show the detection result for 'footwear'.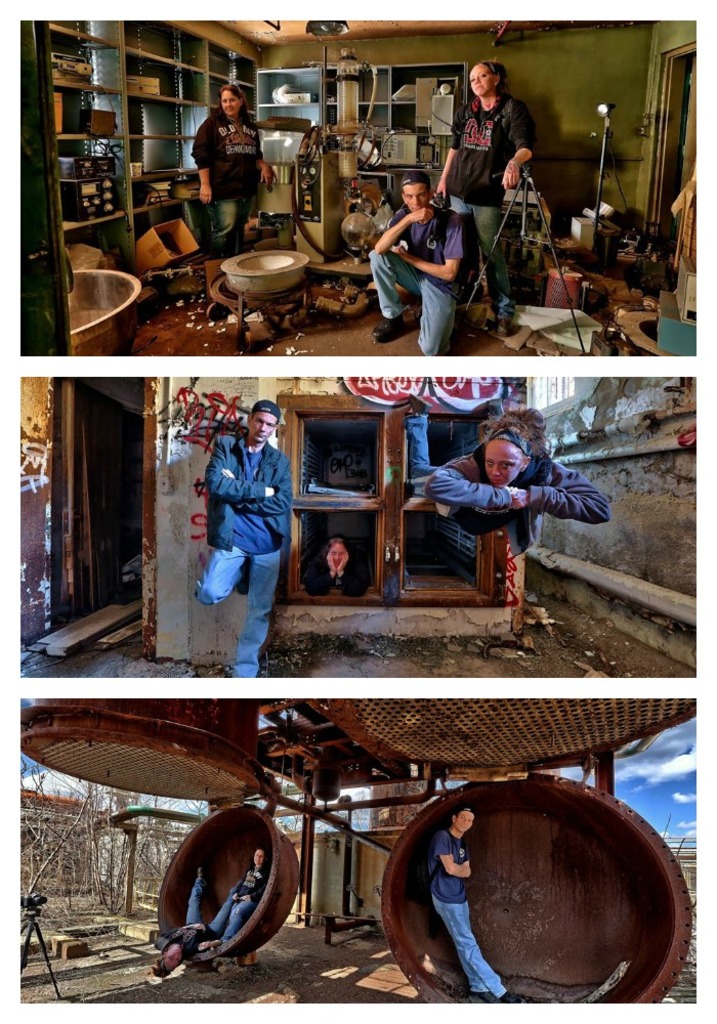
locate(486, 397, 503, 418).
